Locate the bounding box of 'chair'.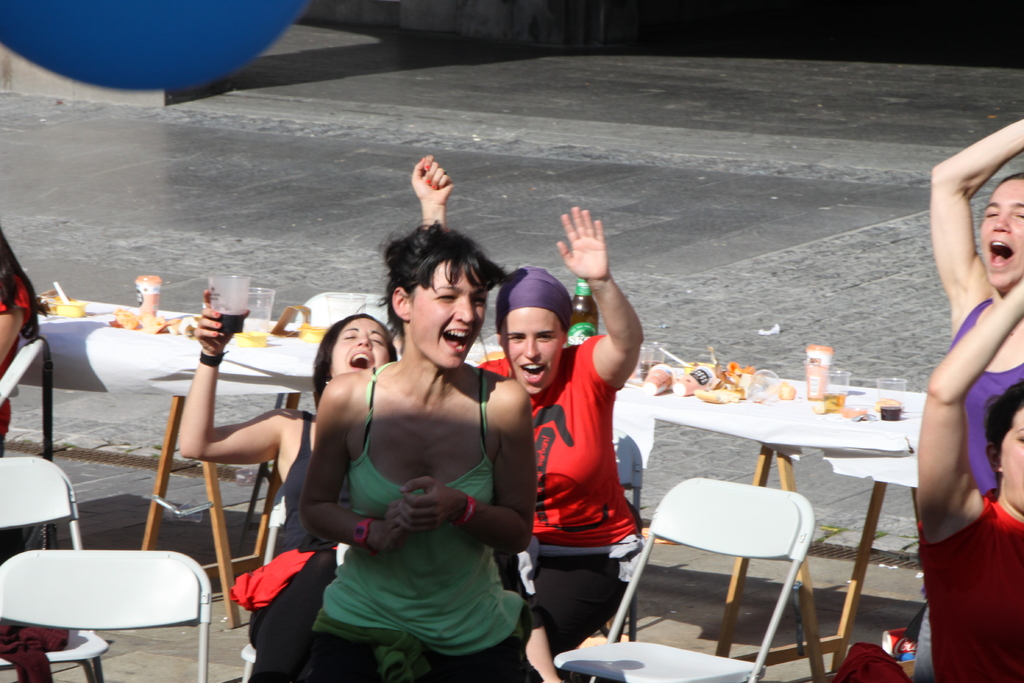
Bounding box: {"x1": 239, "y1": 483, "x2": 292, "y2": 682}.
